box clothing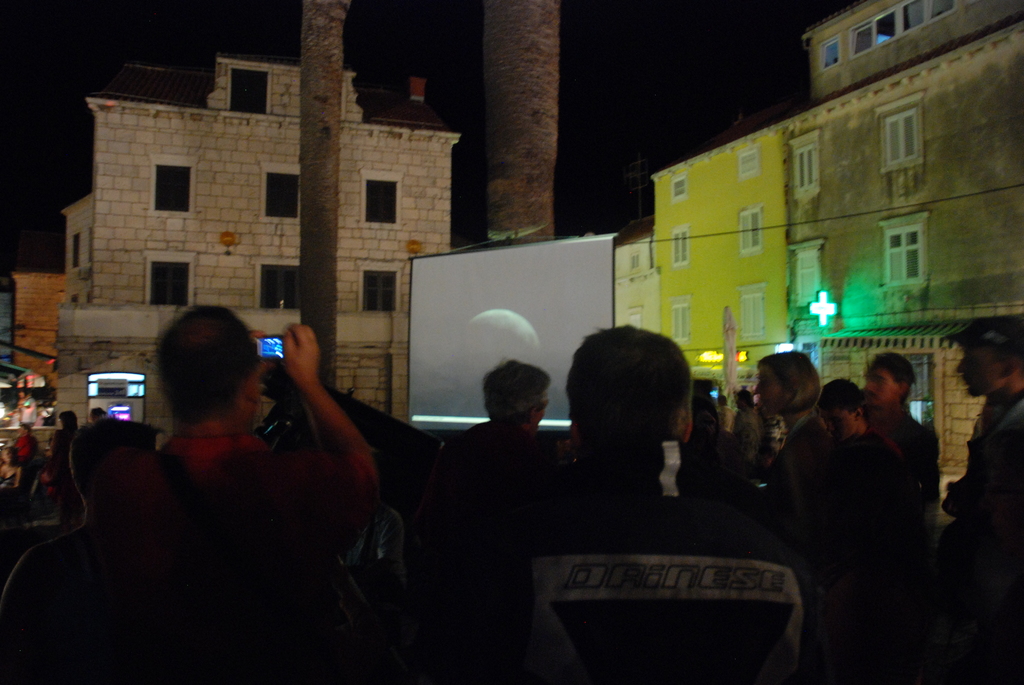
131:431:381:684
